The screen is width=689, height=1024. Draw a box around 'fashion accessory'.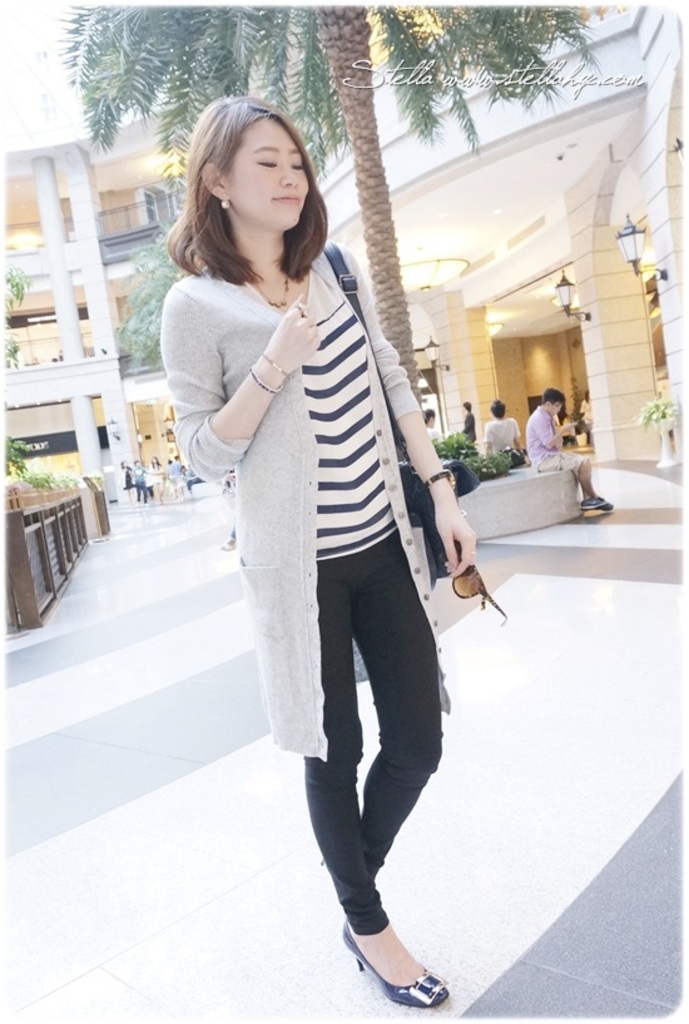
left=217, top=187, right=231, bottom=212.
